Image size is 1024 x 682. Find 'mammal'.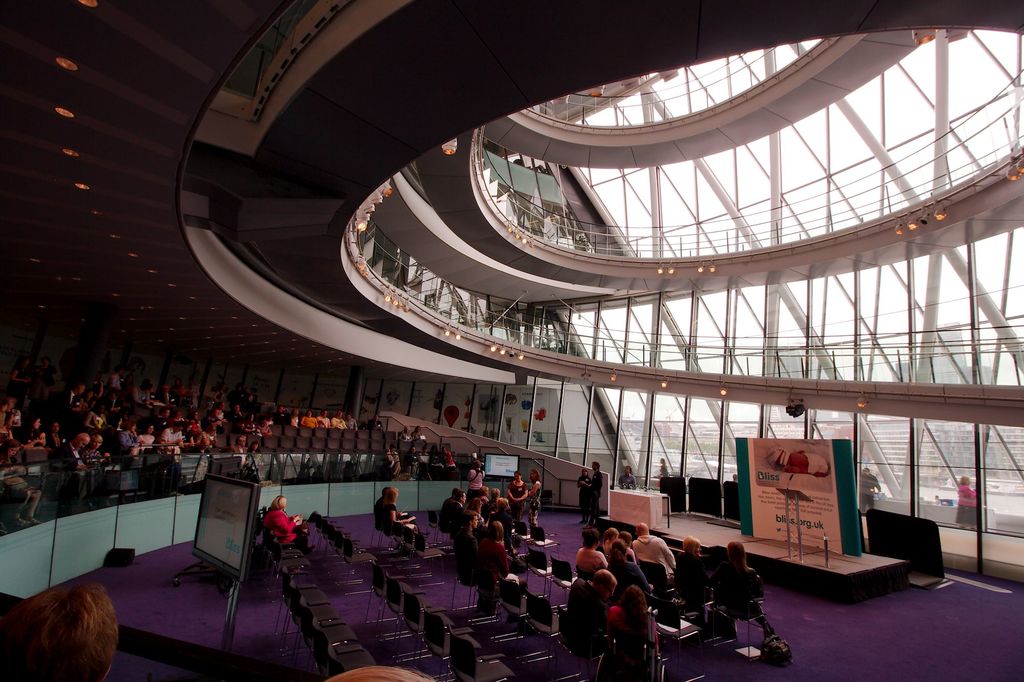
crop(631, 521, 678, 578).
